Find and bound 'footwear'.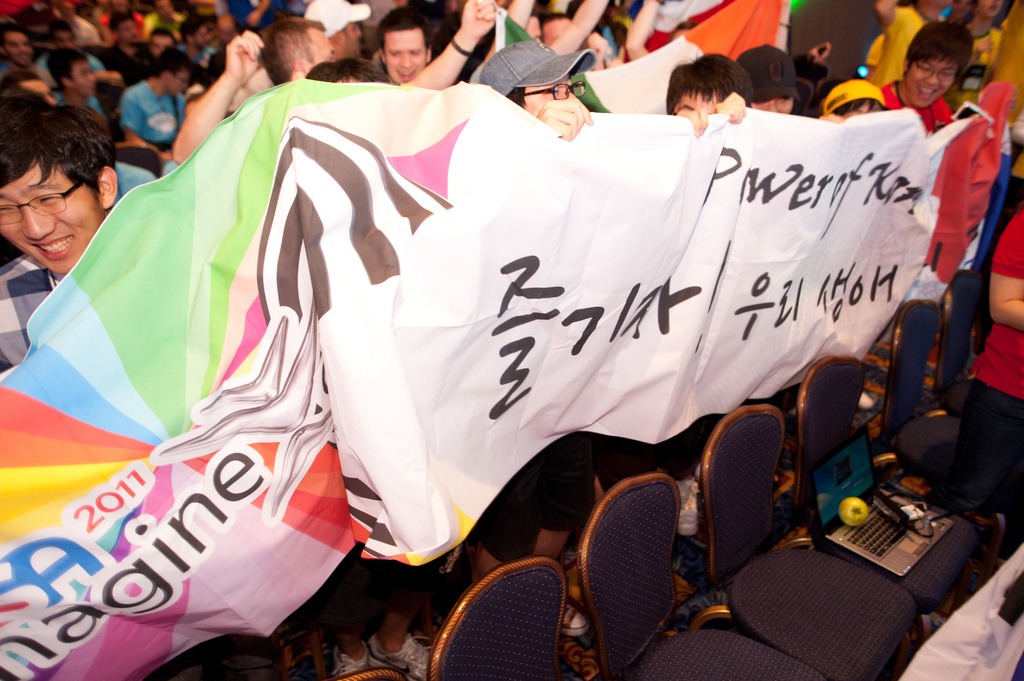
Bound: (365, 632, 430, 680).
